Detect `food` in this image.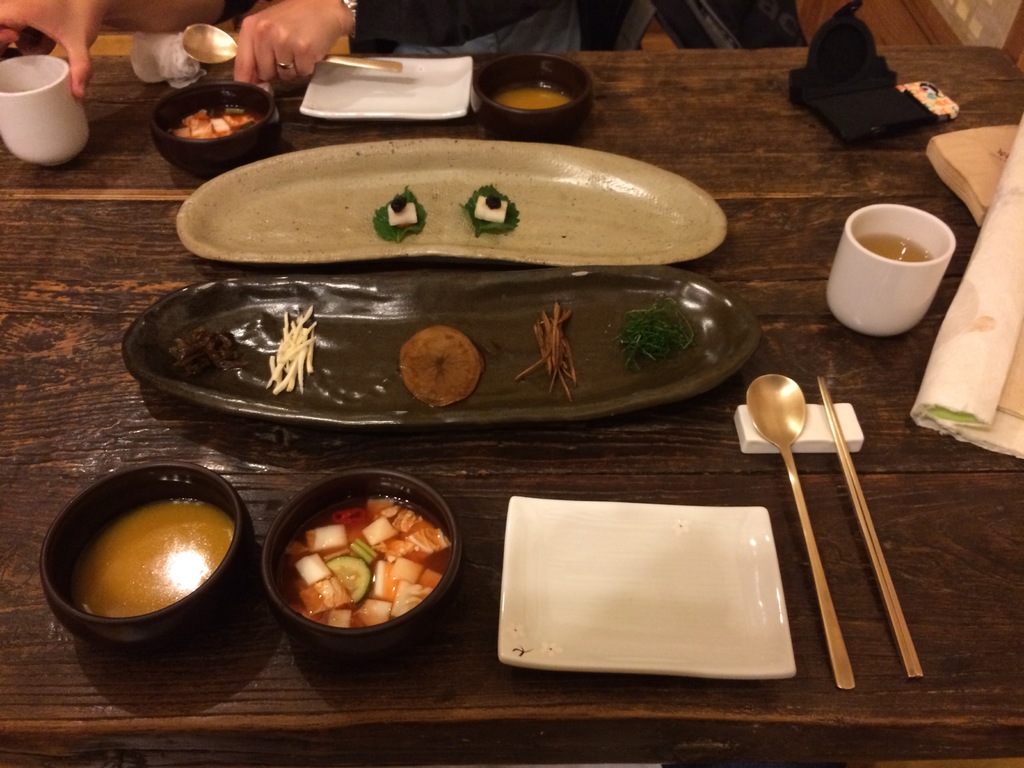
Detection: 516 300 579 403.
